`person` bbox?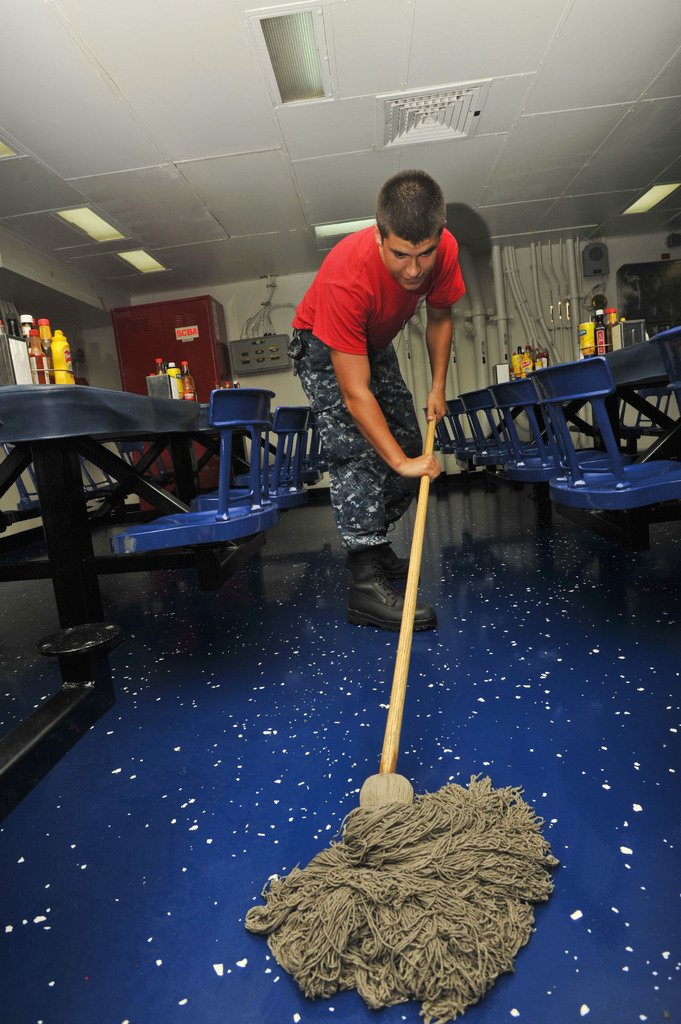
{"x1": 285, "y1": 168, "x2": 463, "y2": 636}
